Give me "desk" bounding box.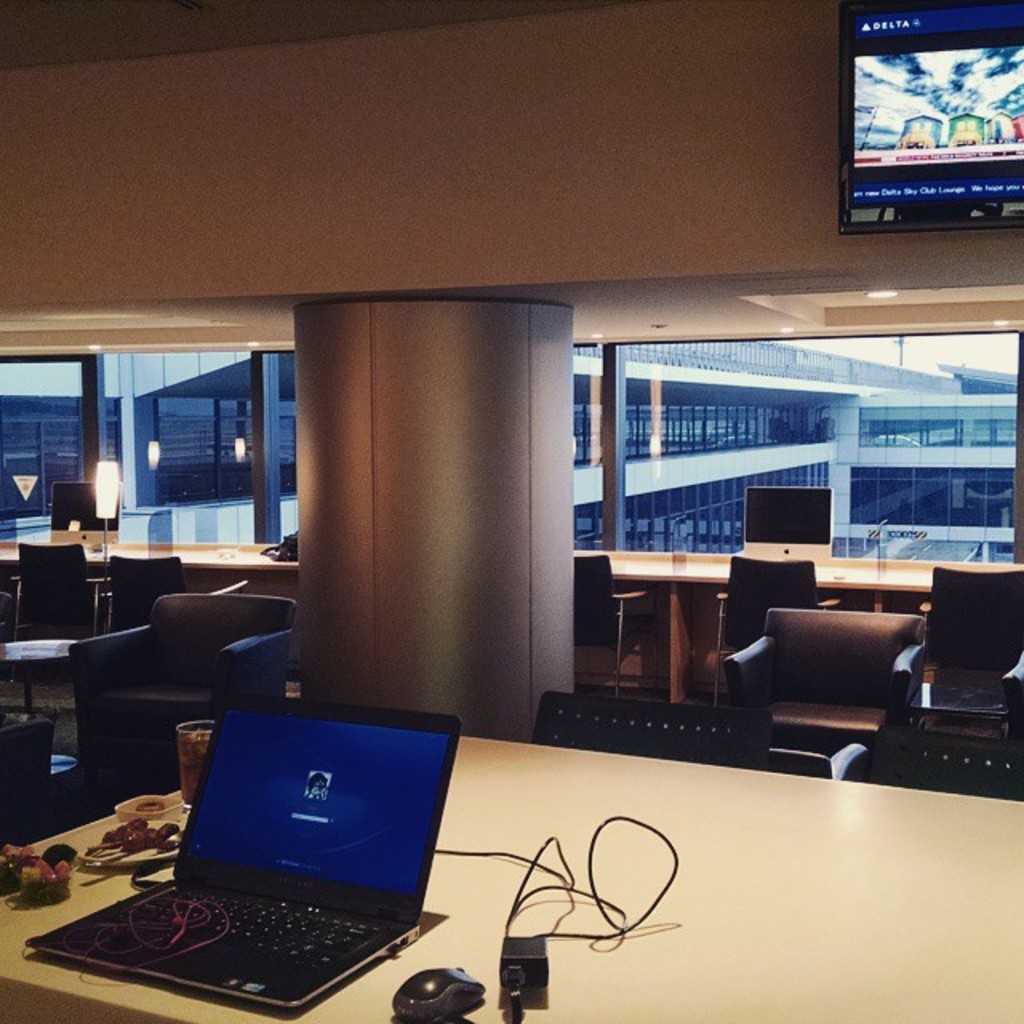
l=0, t=718, r=1022, b=1022.
